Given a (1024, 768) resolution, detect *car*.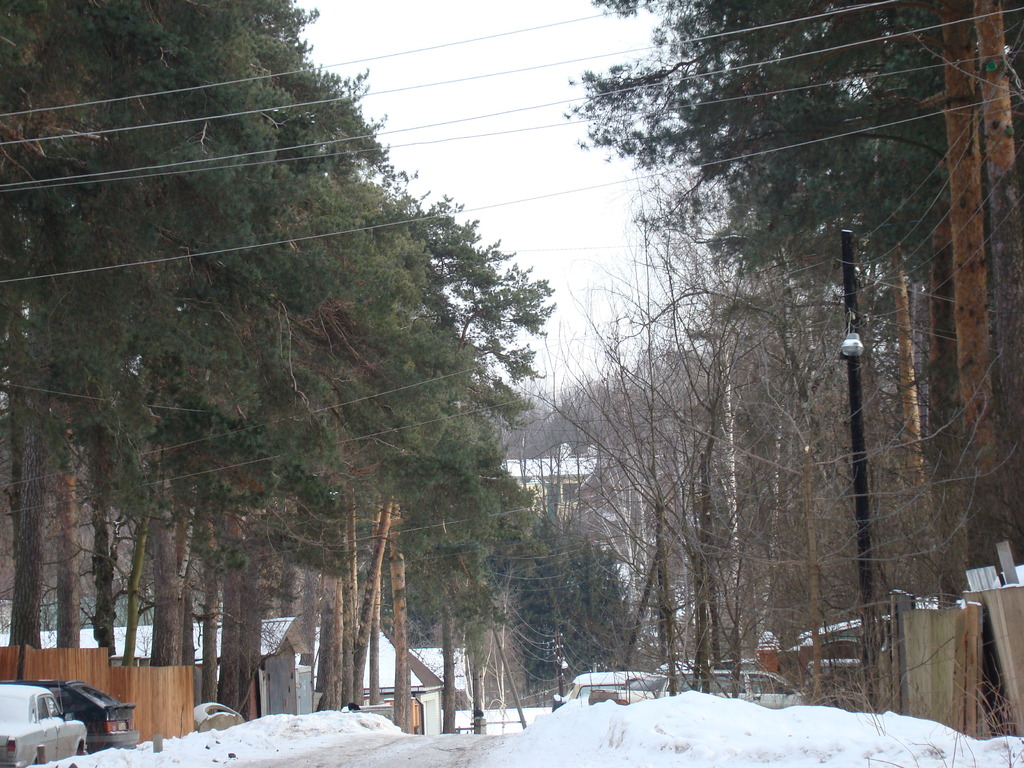
<bbox>685, 669, 810, 709</bbox>.
